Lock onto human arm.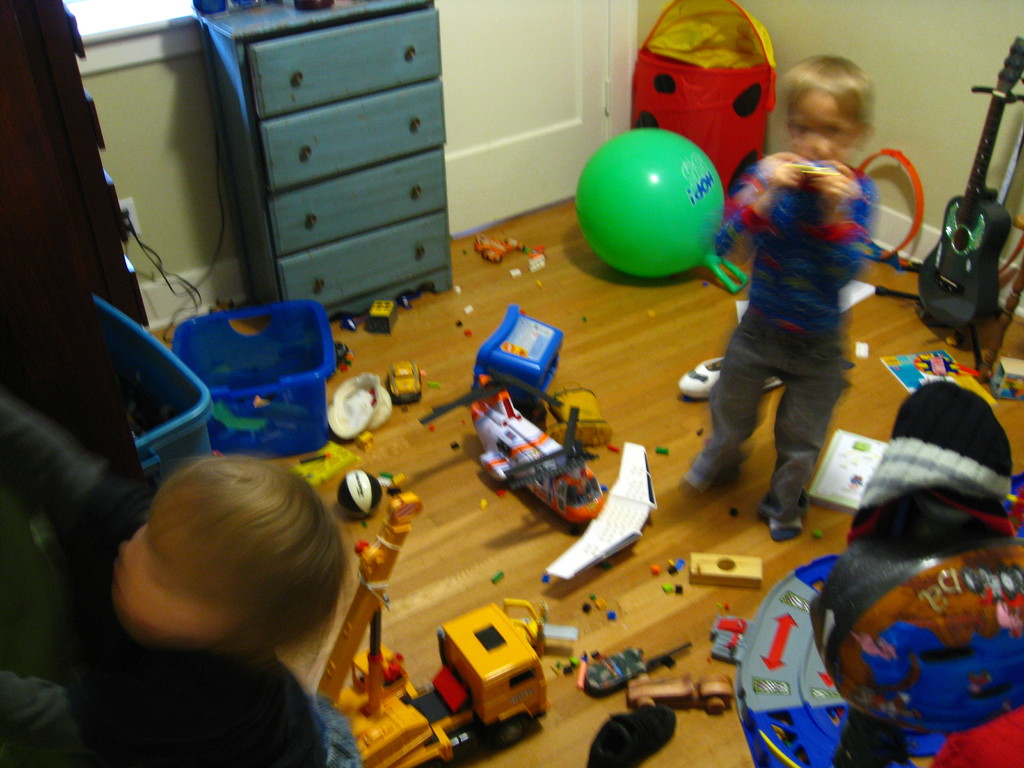
Locked: [0,397,131,537].
